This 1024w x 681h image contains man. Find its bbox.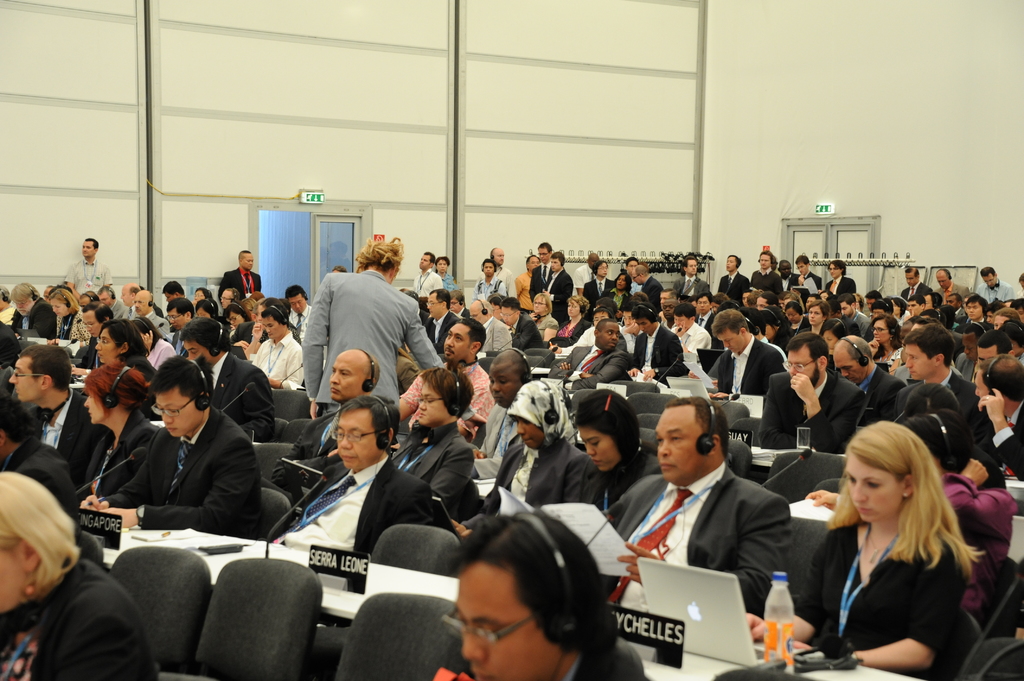
box=[902, 324, 988, 442].
